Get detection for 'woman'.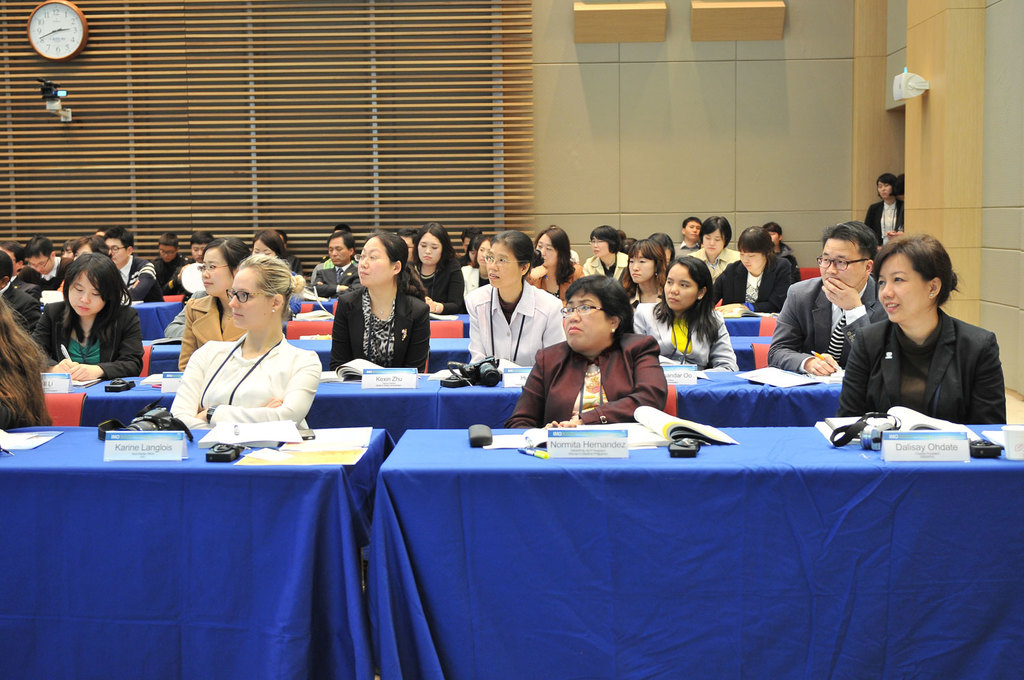
Detection: select_region(500, 275, 674, 433).
